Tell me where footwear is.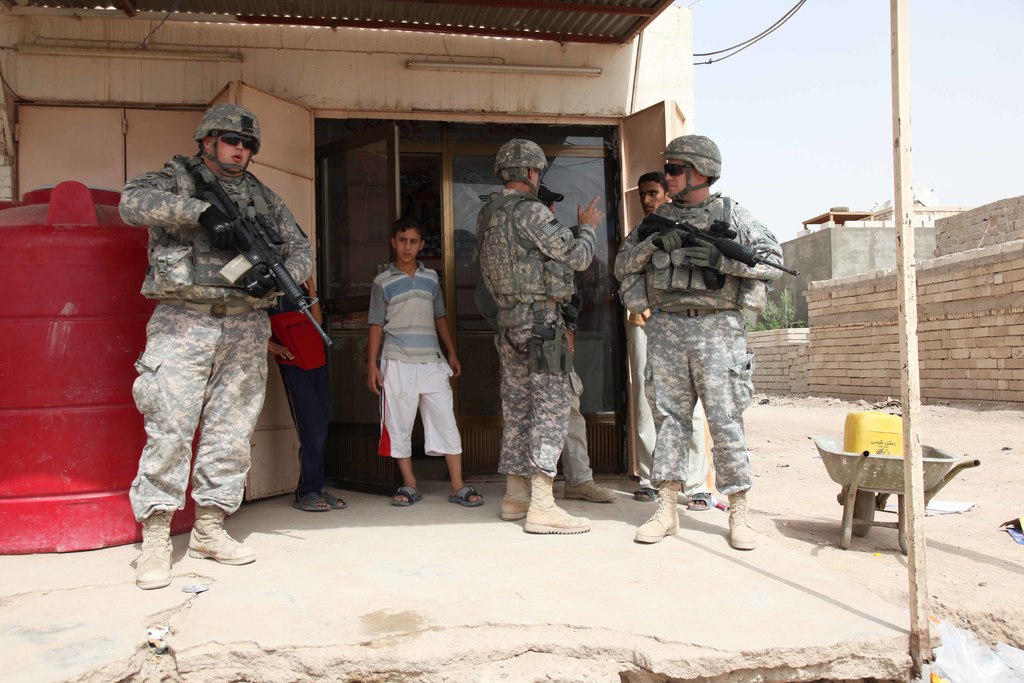
footwear is at 636,475,675,545.
